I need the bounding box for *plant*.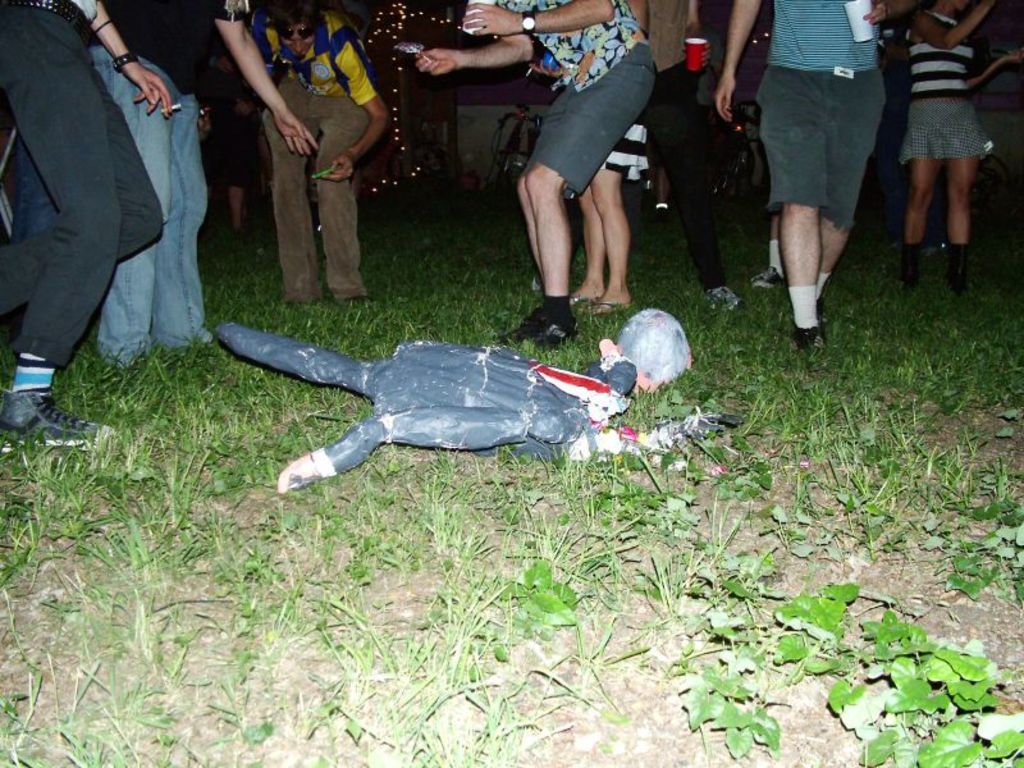
Here it is: <bbox>687, 541, 782, 634</bbox>.
